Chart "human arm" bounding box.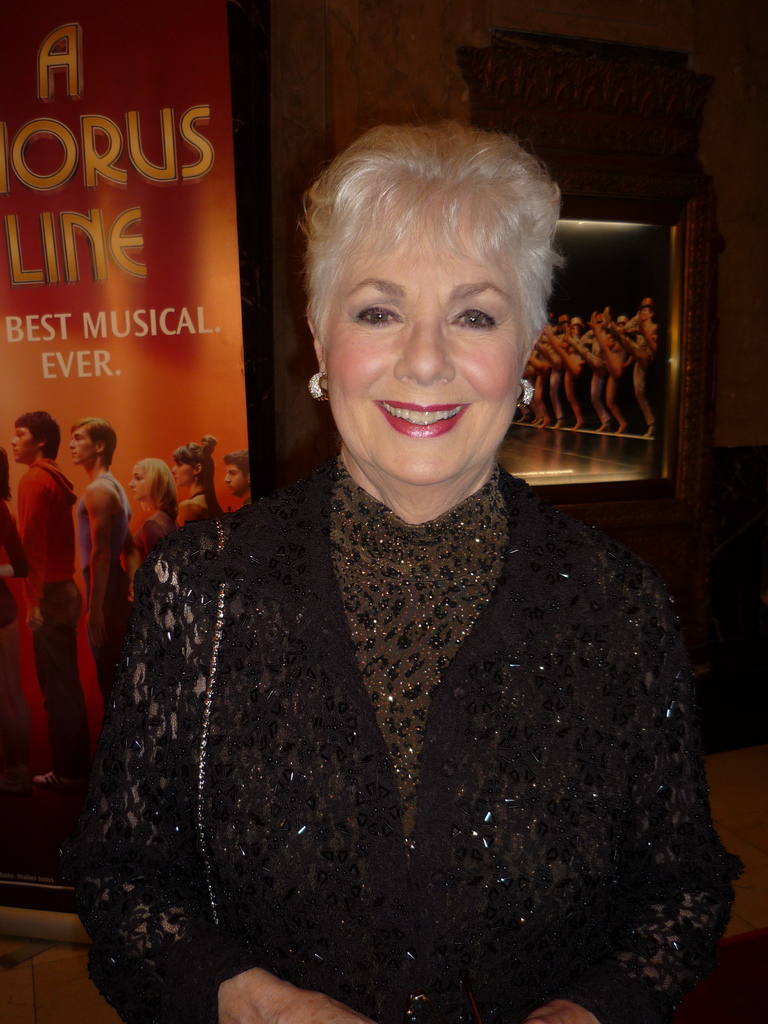
Charted: x1=137, y1=521, x2=172, y2=573.
